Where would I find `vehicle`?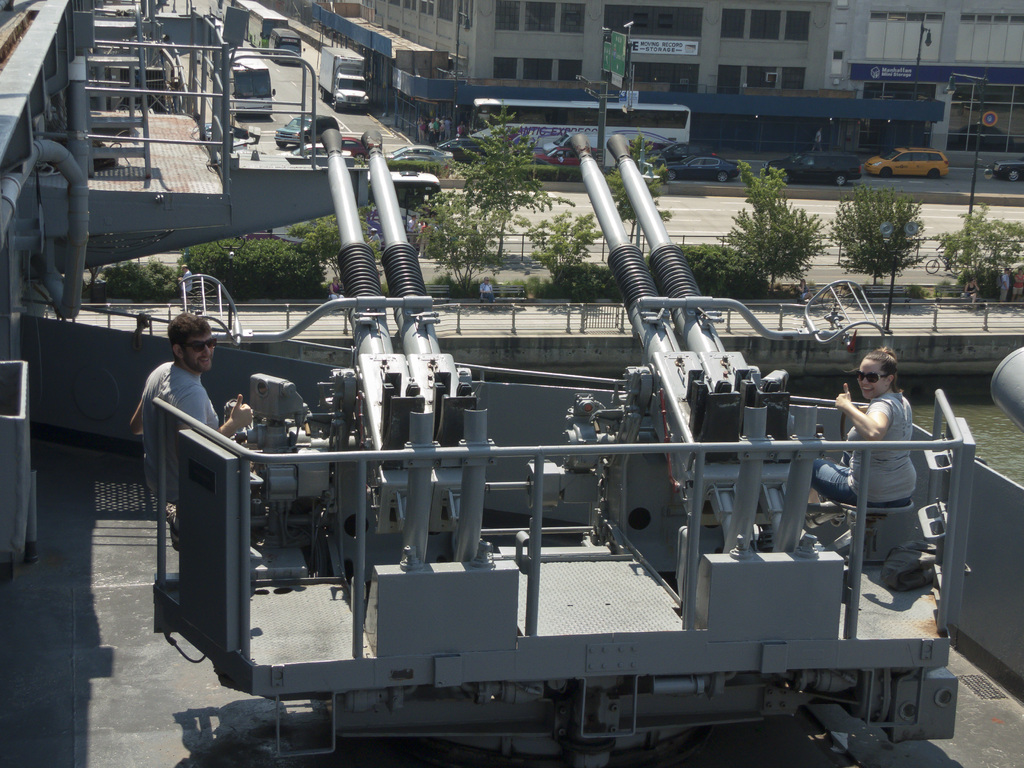
At [226,0,313,65].
